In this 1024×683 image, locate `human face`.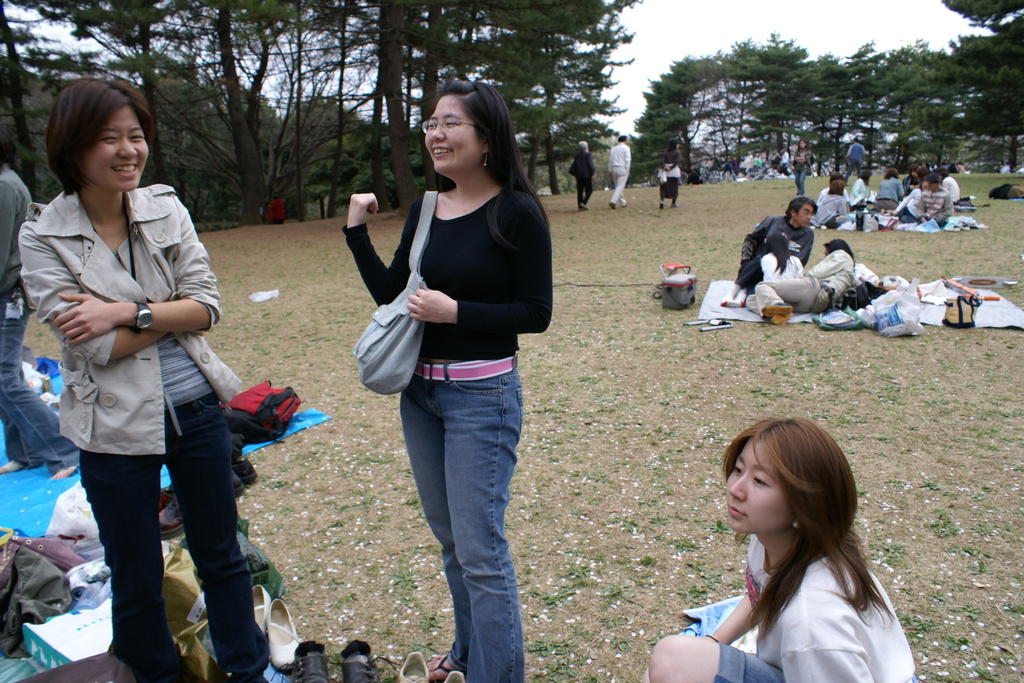
Bounding box: box(427, 97, 477, 161).
